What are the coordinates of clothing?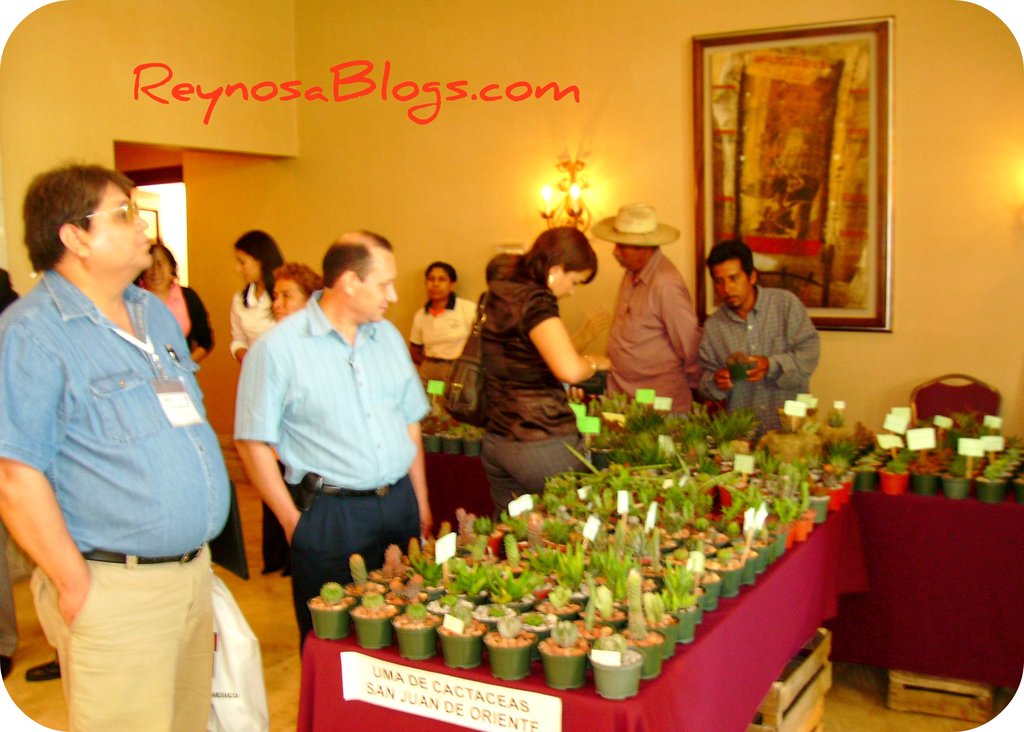
crop(134, 278, 223, 370).
